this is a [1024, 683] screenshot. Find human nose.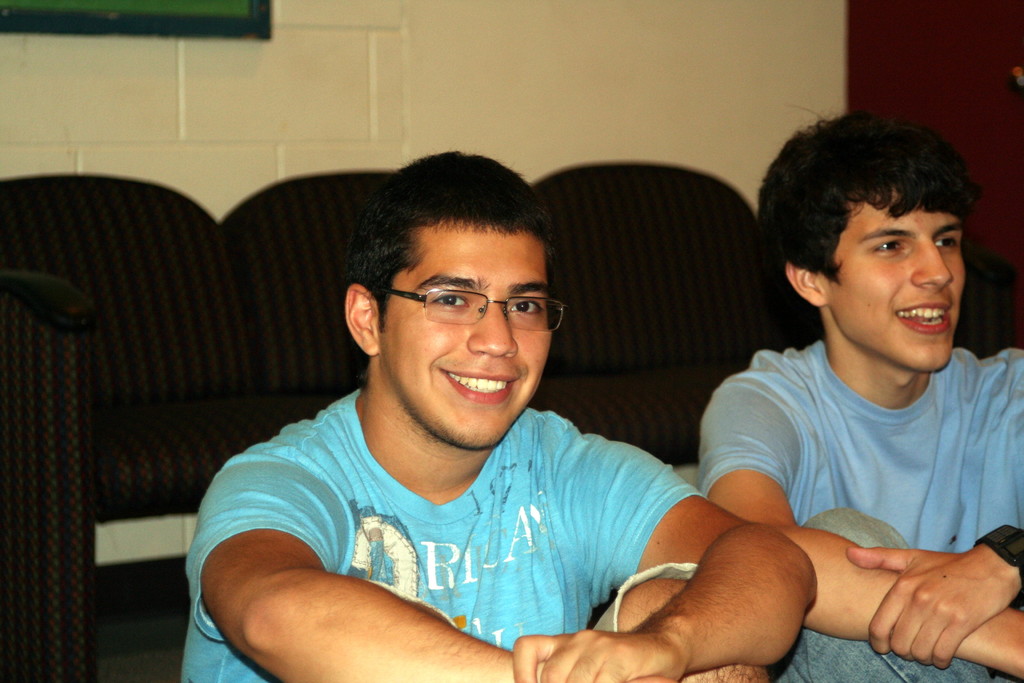
Bounding box: left=466, top=301, right=520, bottom=356.
